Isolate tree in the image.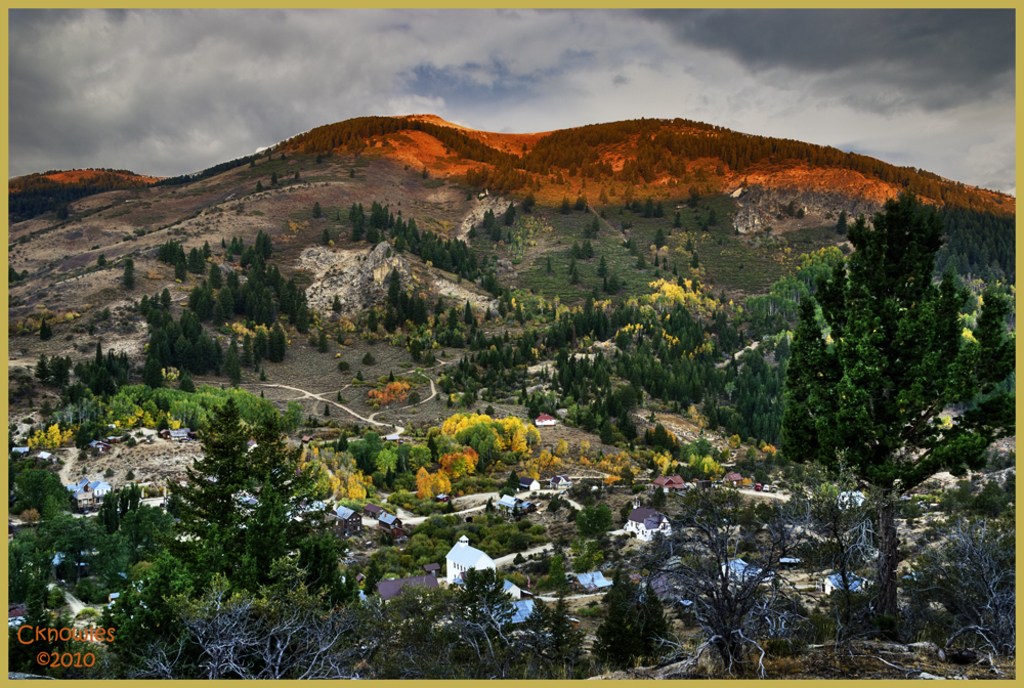
Isolated region: detection(26, 573, 48, 626).
